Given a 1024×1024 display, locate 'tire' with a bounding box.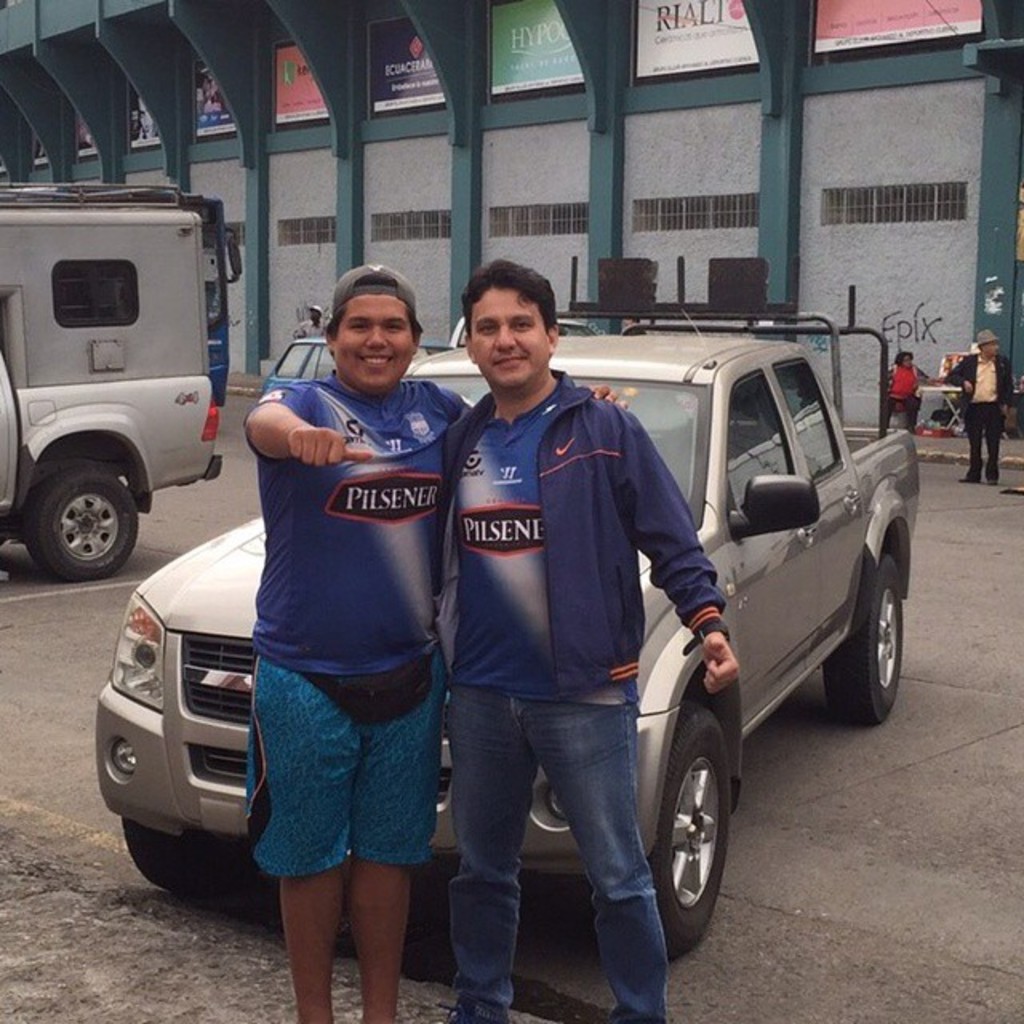
Located: box=[827, 549, 909, 726].
